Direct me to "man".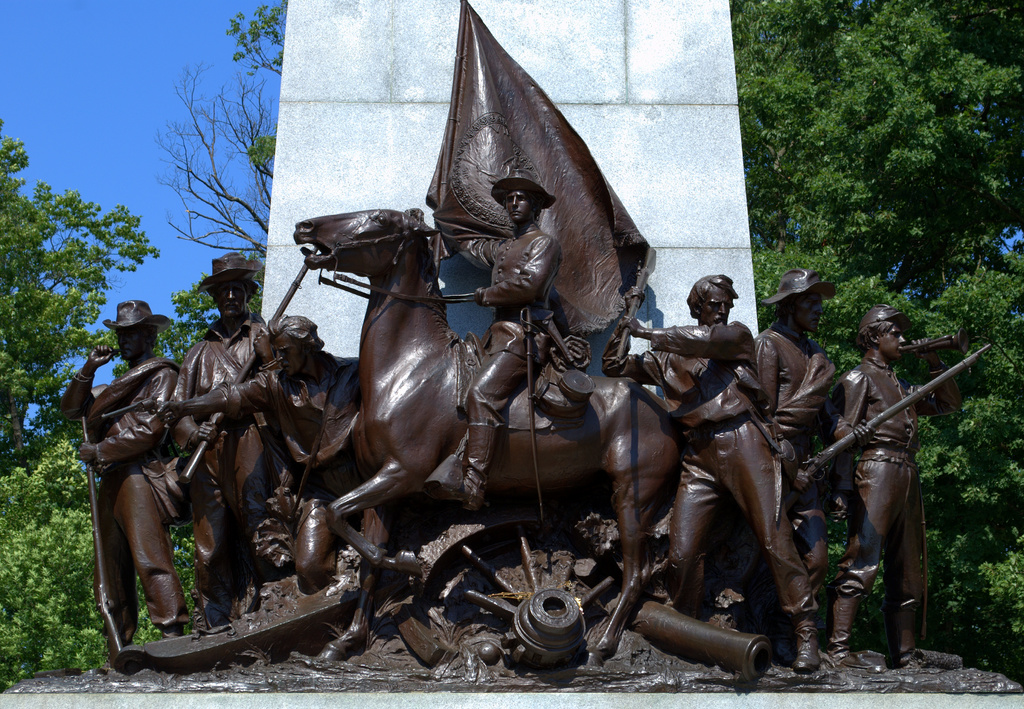
Direction: 601,270,829,677.
